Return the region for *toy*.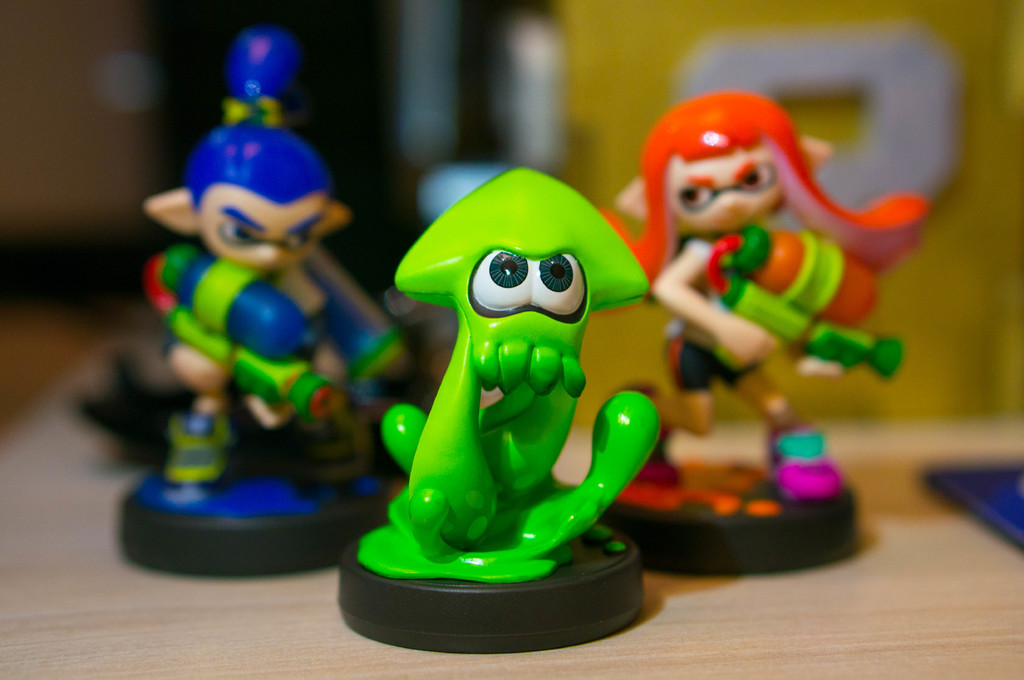
(125, 17, 457, 503).
